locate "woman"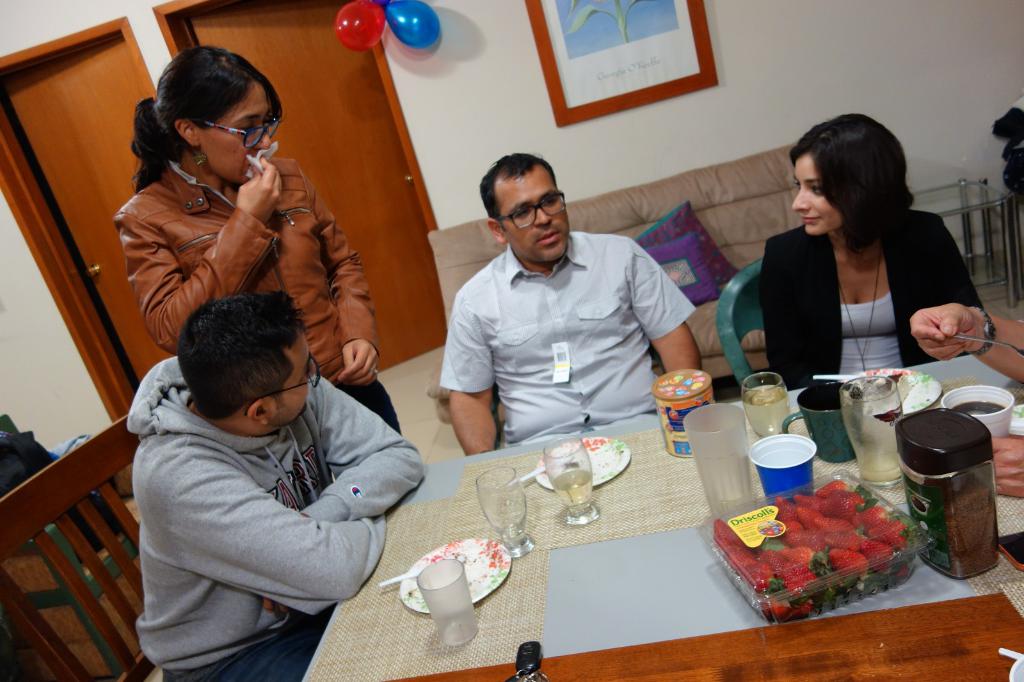
736,116,989,402
